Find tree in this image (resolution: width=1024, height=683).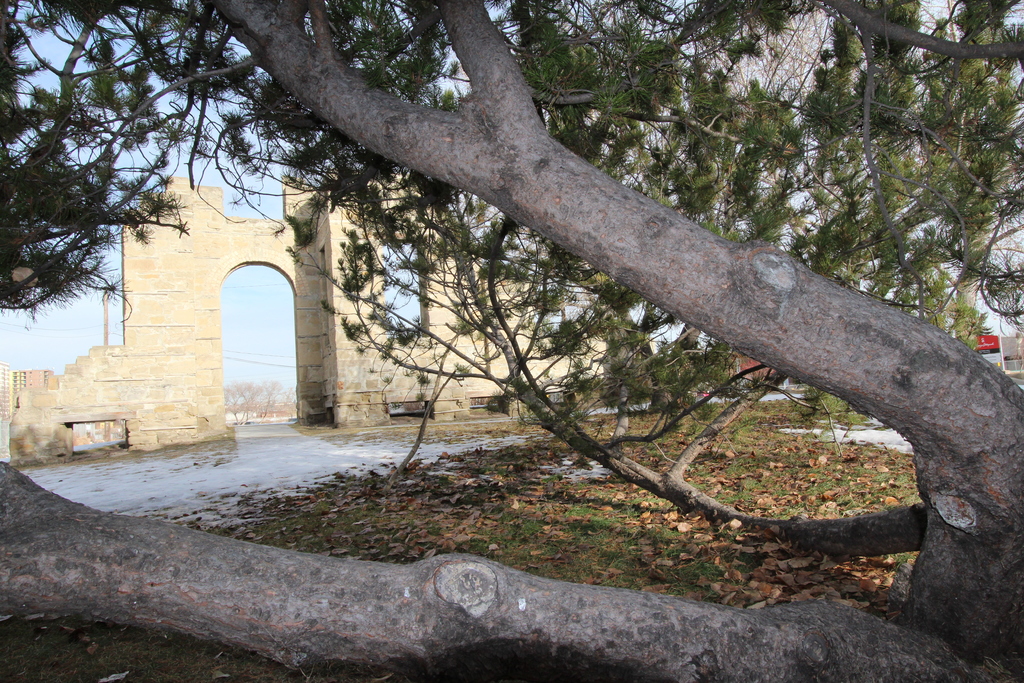
detection(0, 0, 1021, 682).
